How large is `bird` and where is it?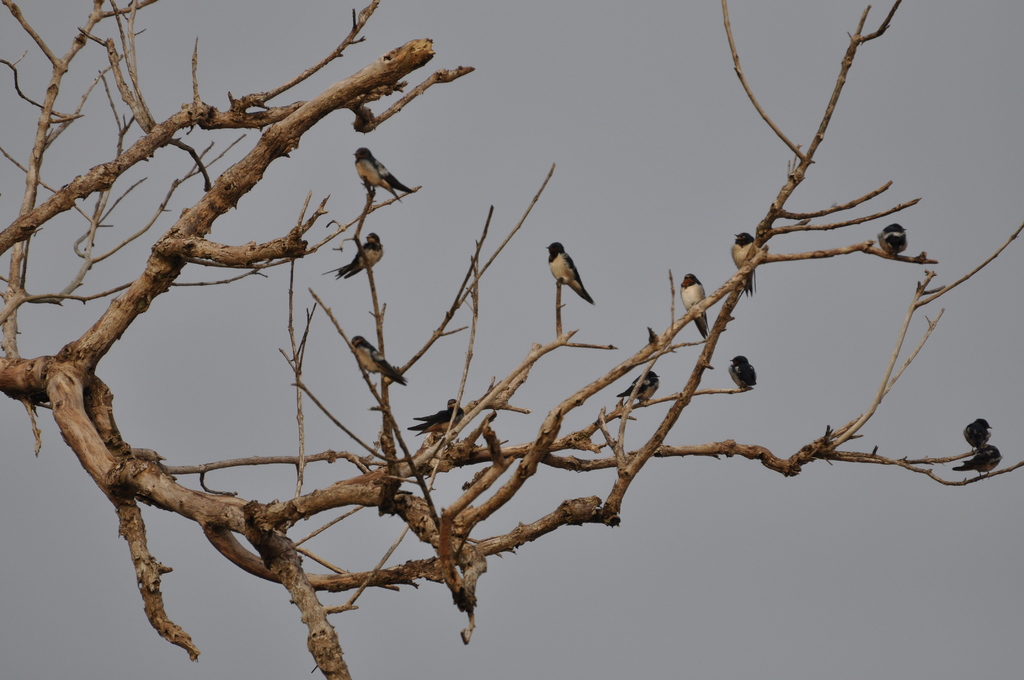
Bounding box: [x1=877, y1=222, x2=909, y2=261].
